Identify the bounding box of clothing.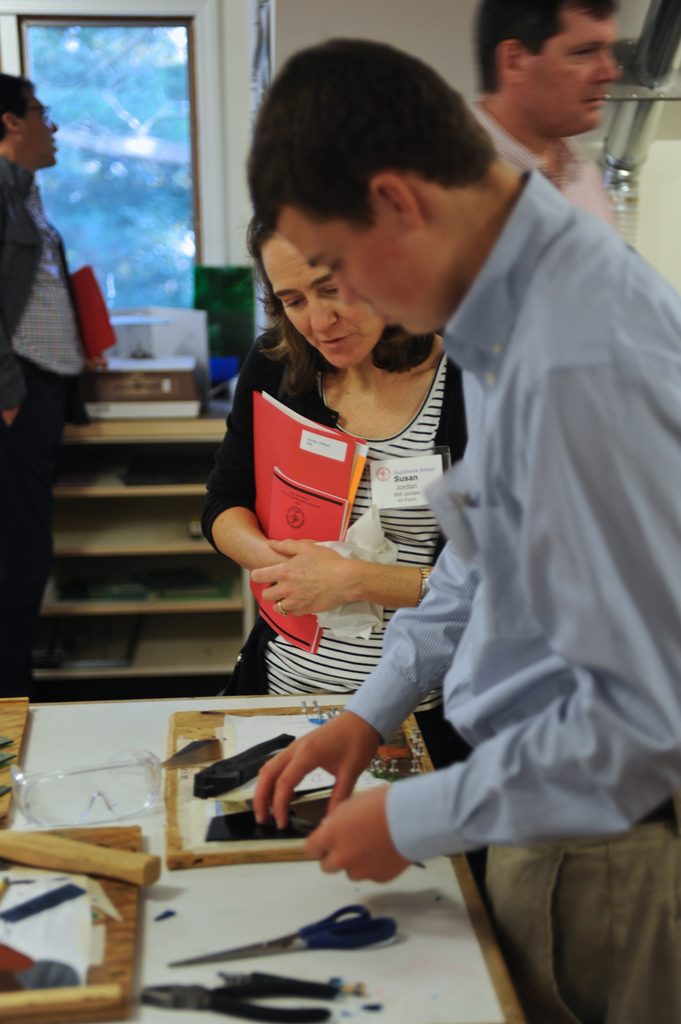
214/307/507/754.
